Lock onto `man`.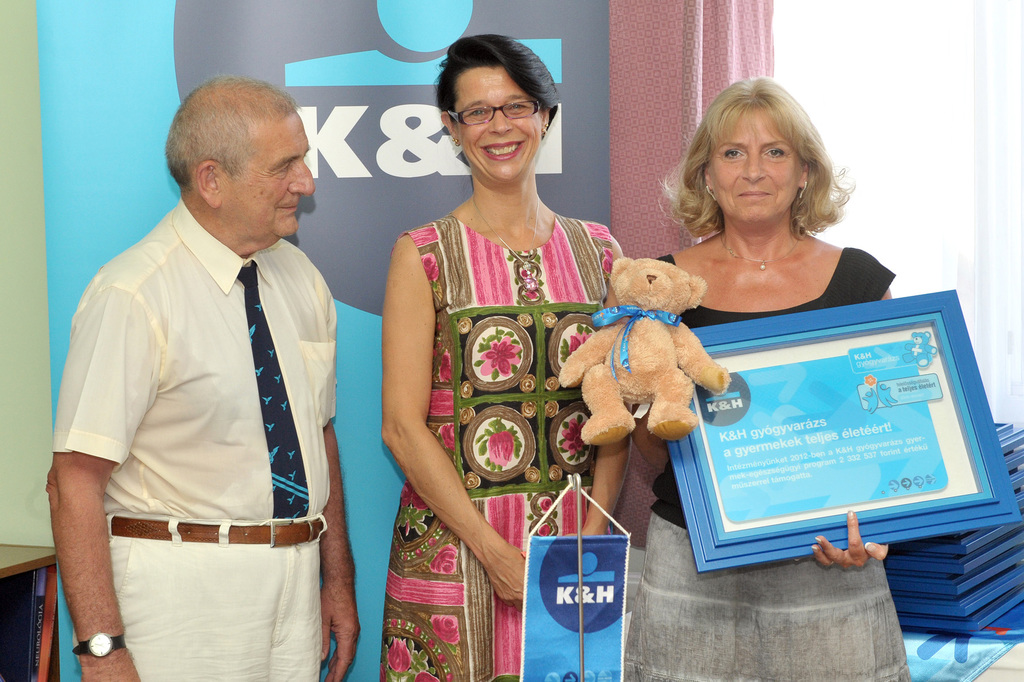
Locked: rect(52, 41, 363, 681).
